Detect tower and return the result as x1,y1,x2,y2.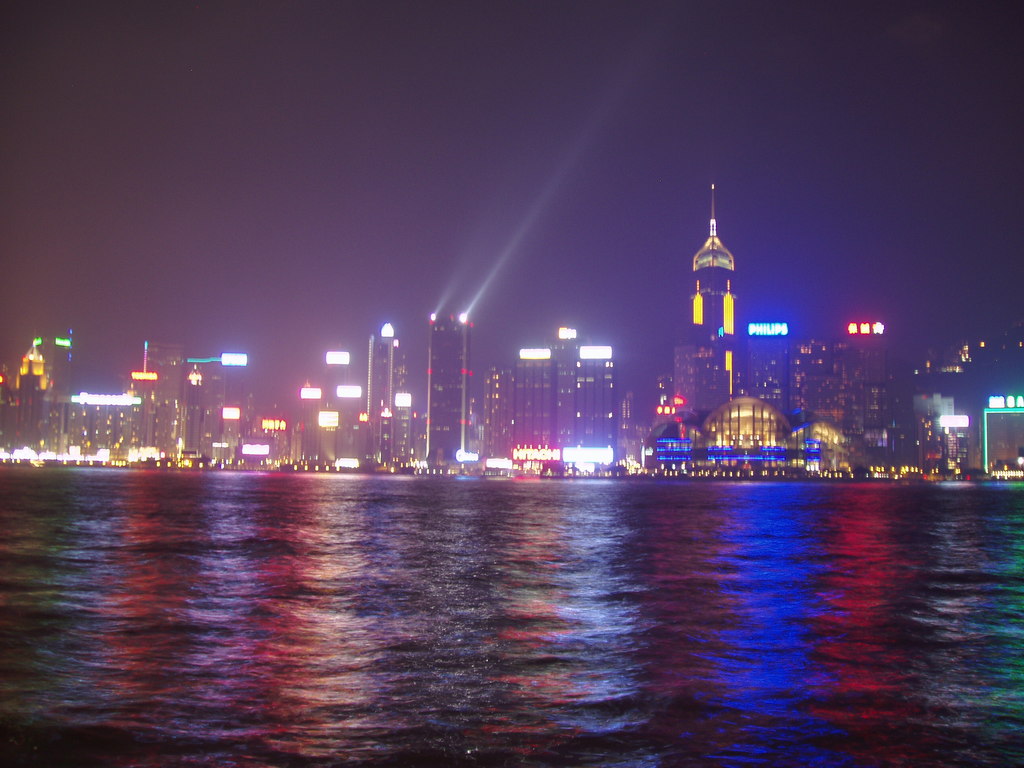
662,205,793,477.
